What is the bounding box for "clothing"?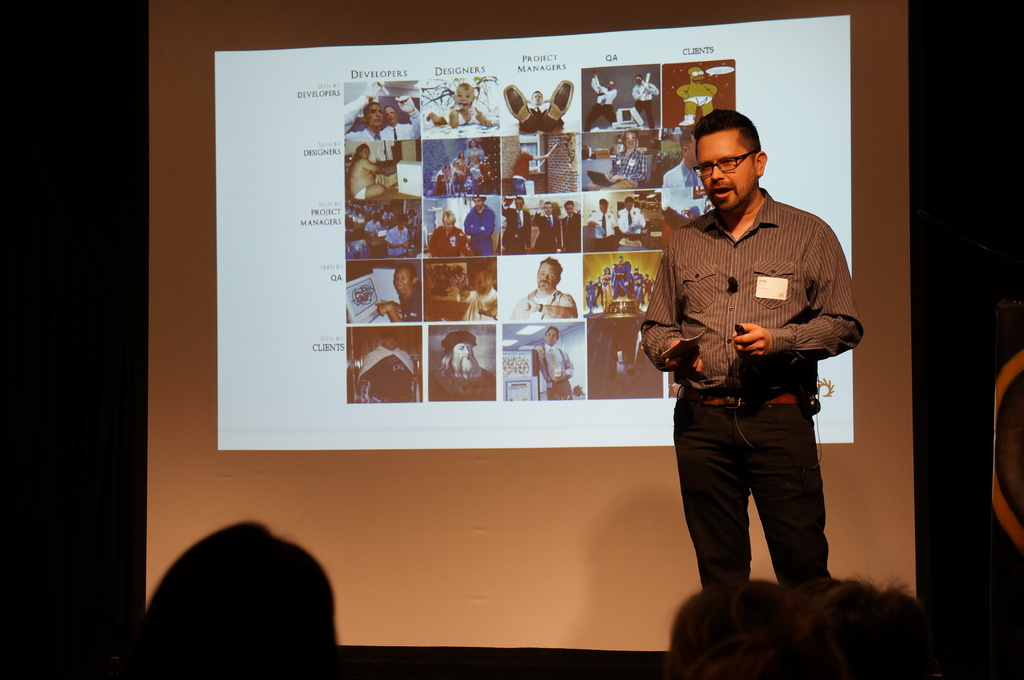
select_region(531, 214, 559, 255).
